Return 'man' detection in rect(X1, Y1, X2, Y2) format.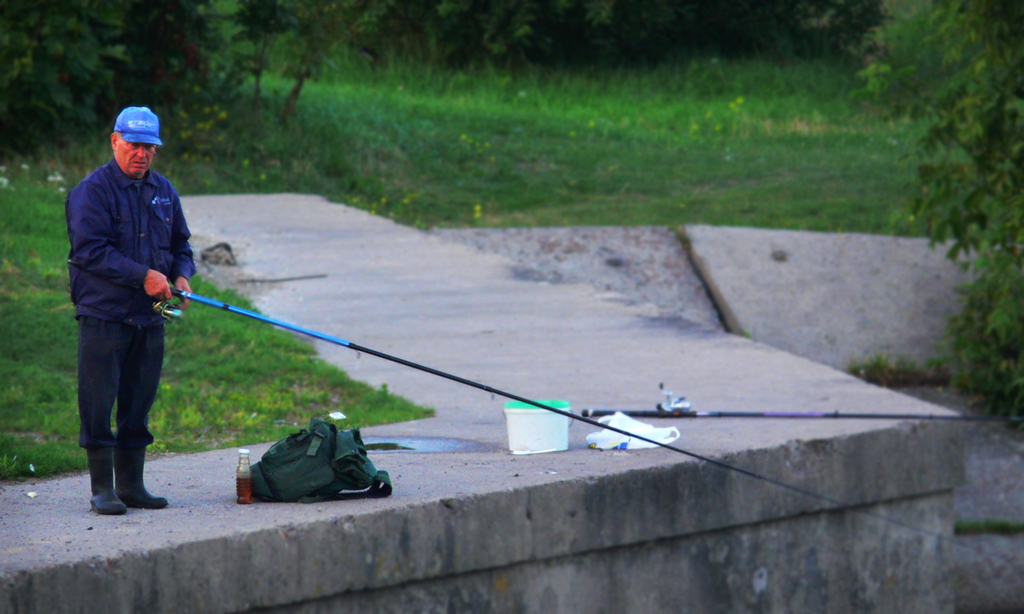
rect(59, 108, 199, 510).
